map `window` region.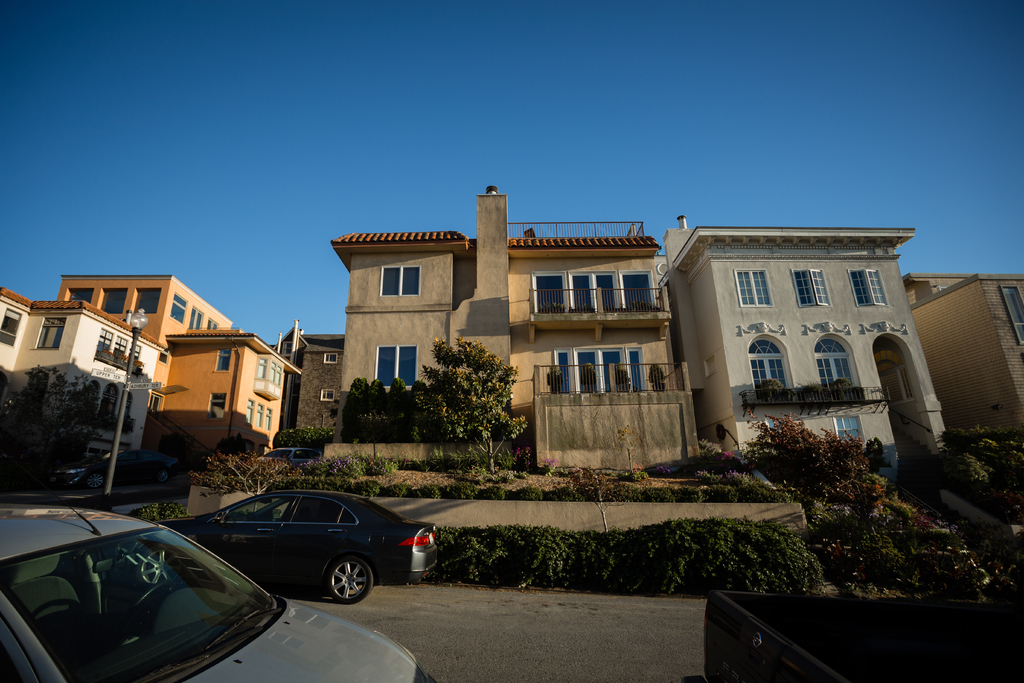
Mapped to detection(186, 307, 205, 331).
